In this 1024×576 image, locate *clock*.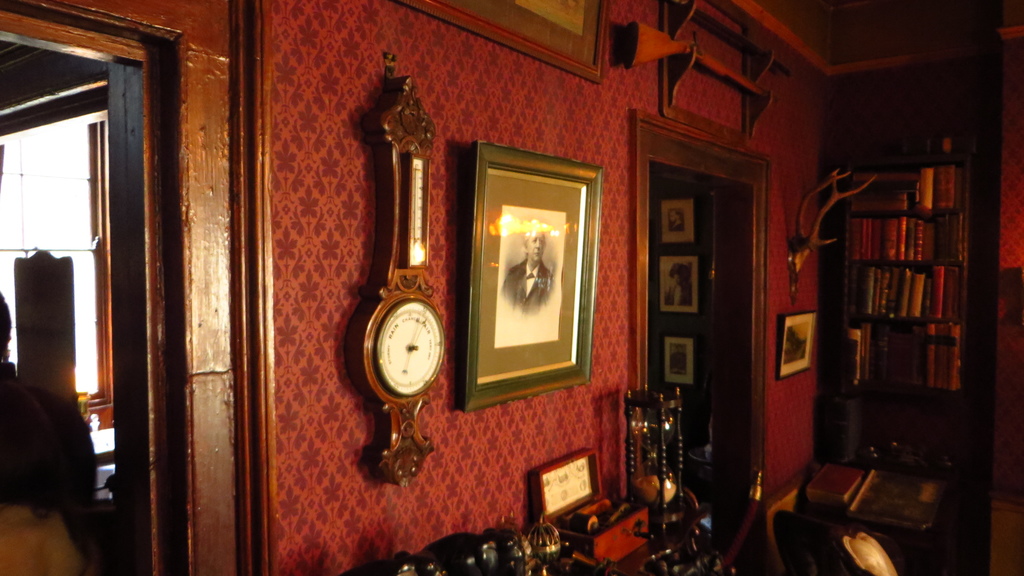
Bounding box: region(360, 285, 436, 406).
